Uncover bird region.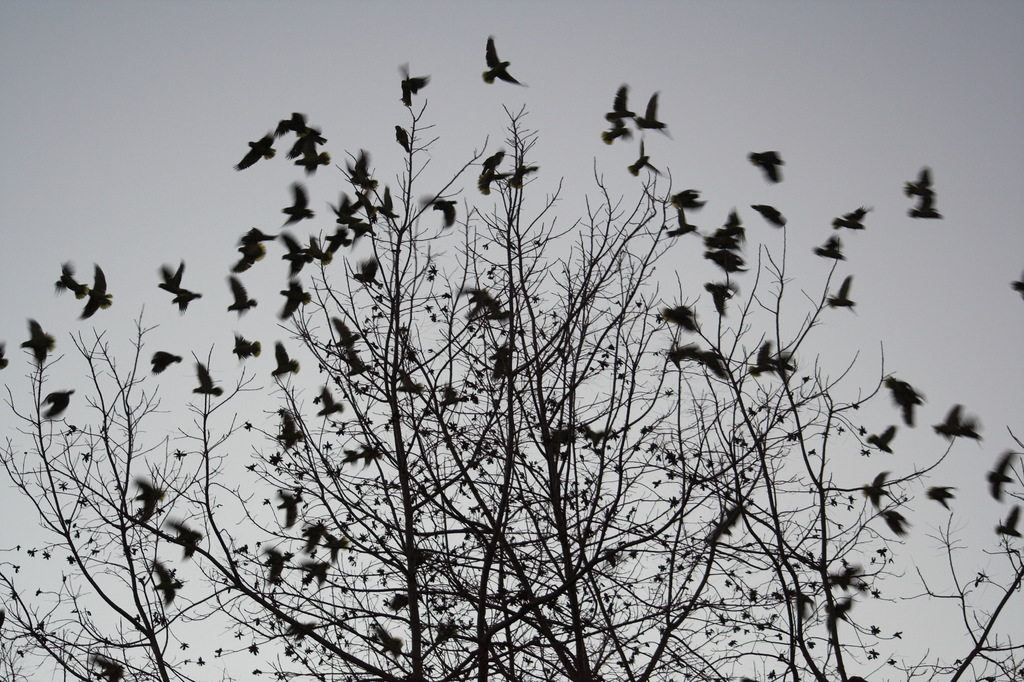
Uncovered: rect(877, 500, 916, 540).
